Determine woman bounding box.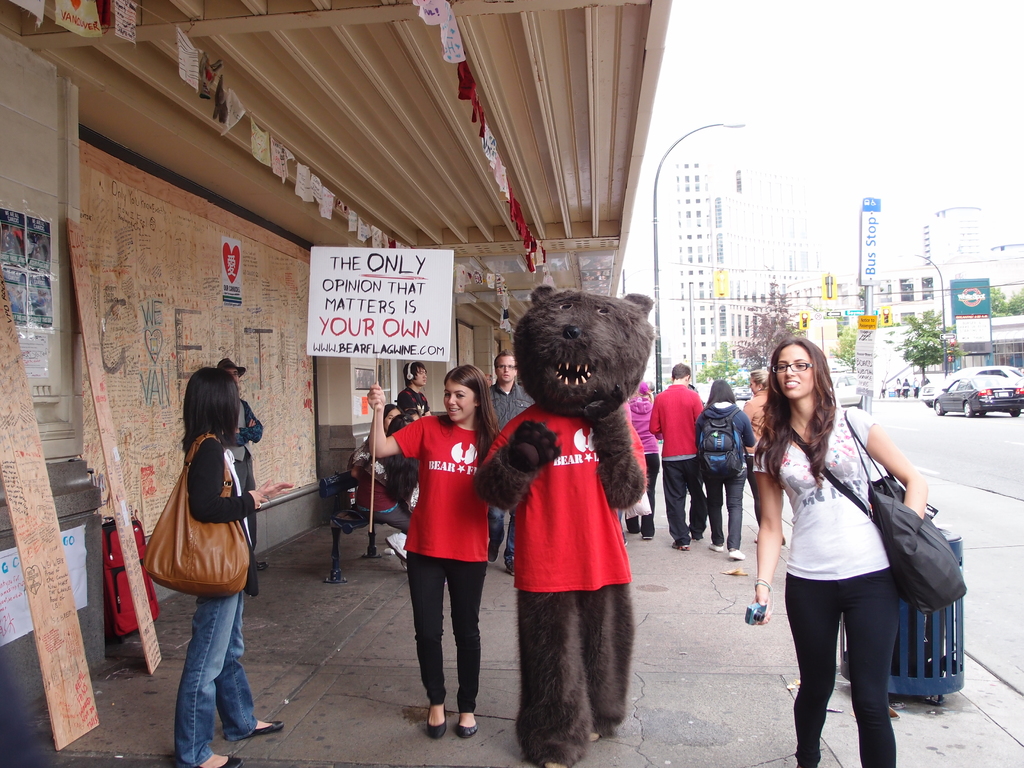
Determined: select_region(353, 401, 419, 569).
